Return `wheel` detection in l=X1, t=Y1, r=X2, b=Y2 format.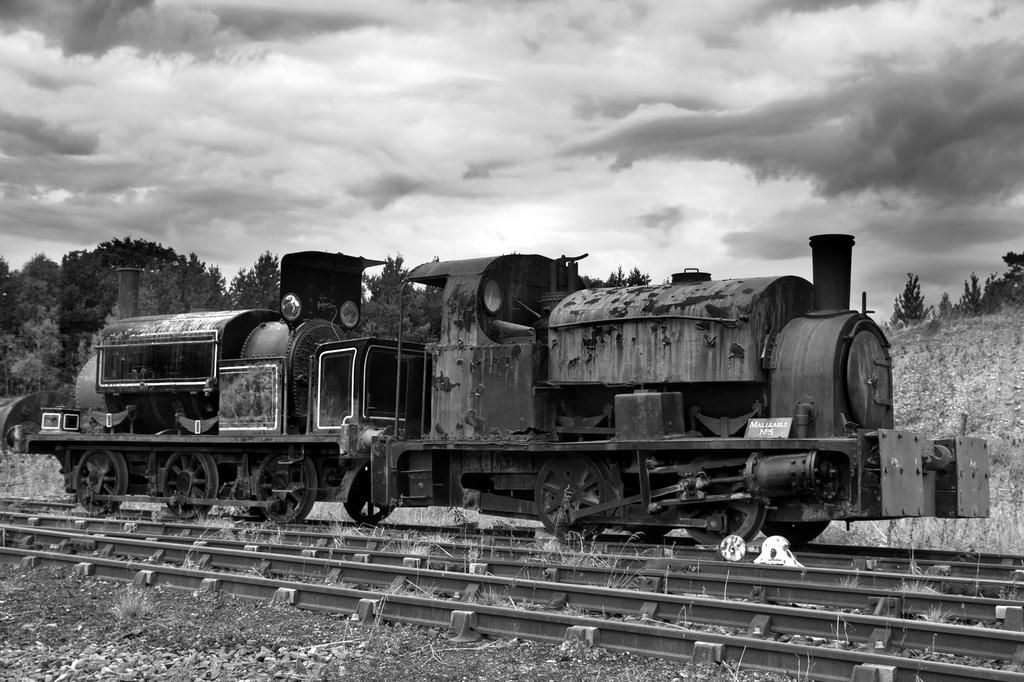
l=682, t=472, r=758, b=546.
